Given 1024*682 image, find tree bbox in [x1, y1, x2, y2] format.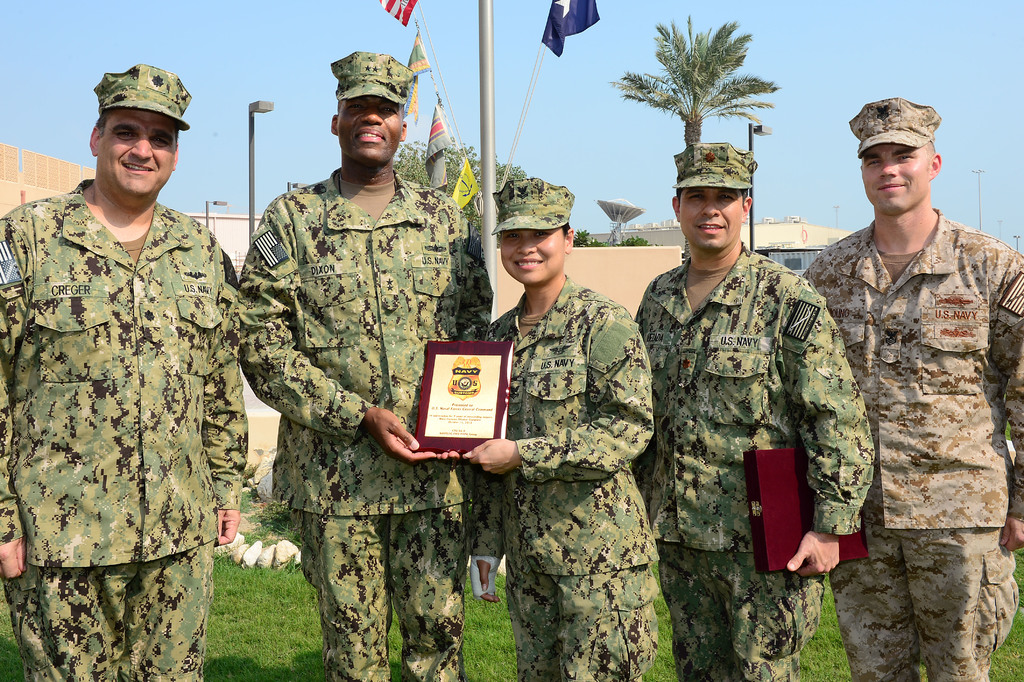
[572, 225, 656, 248].
